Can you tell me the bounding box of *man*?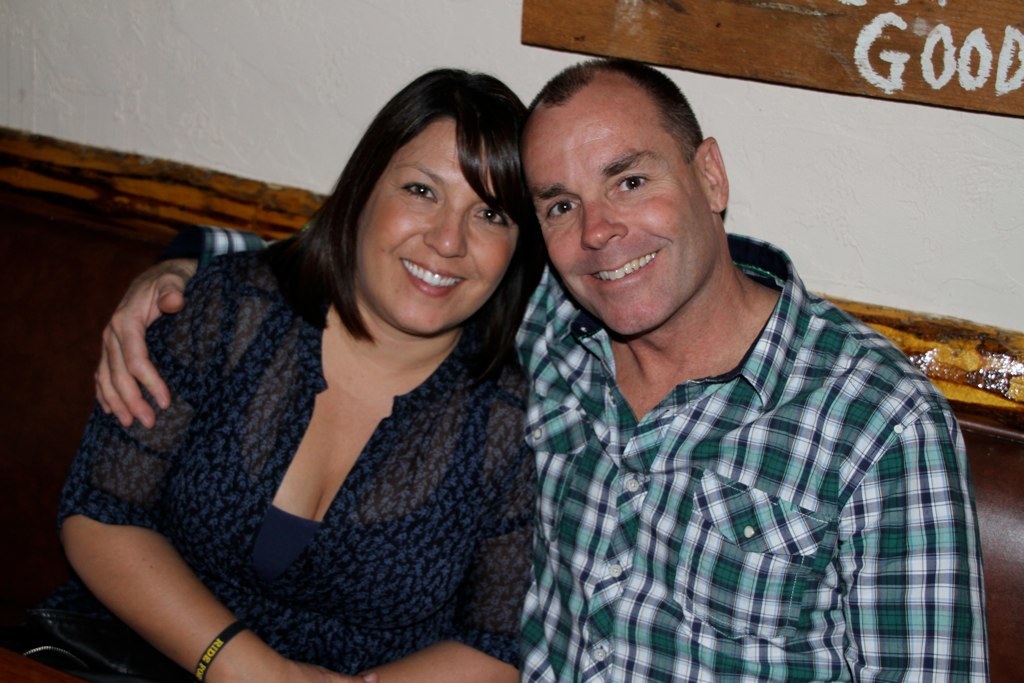
(left=93, top=57, right=992, bottom=682).
